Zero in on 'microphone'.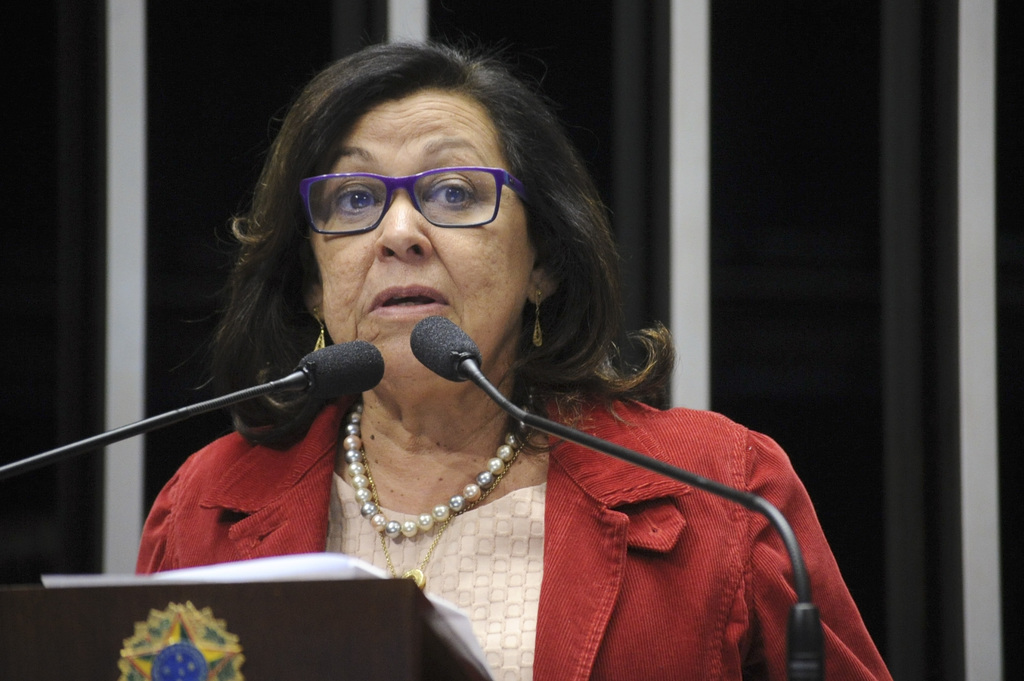
Zeroed in: locate(292, 339, 378, 417).
